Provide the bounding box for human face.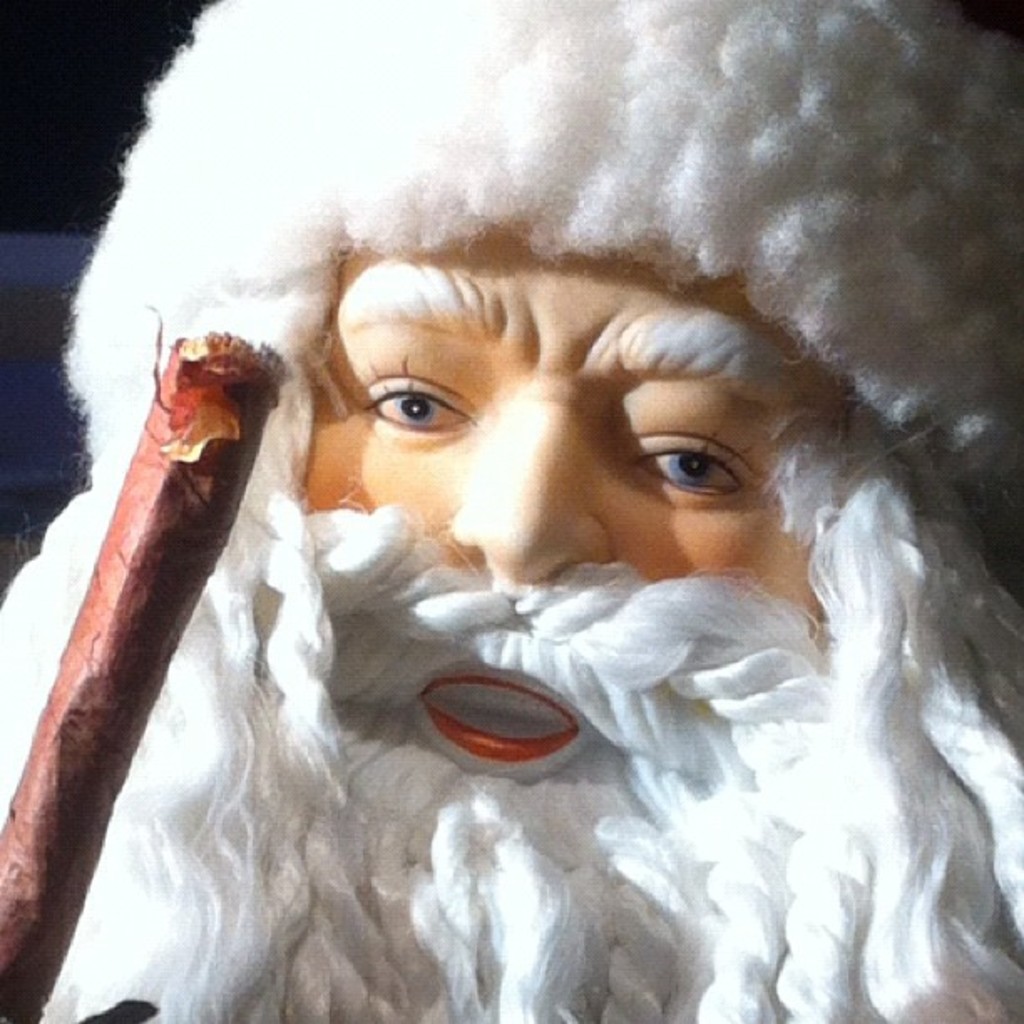
(305, 223, 835, 758).
